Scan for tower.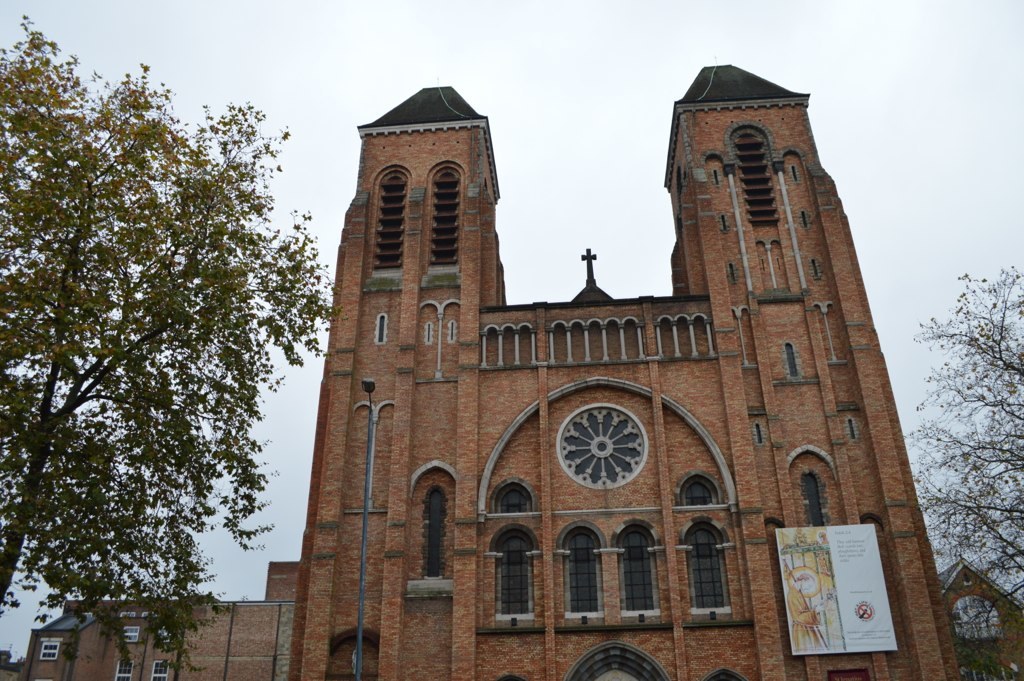
Scan result: 330 82 514 329.
